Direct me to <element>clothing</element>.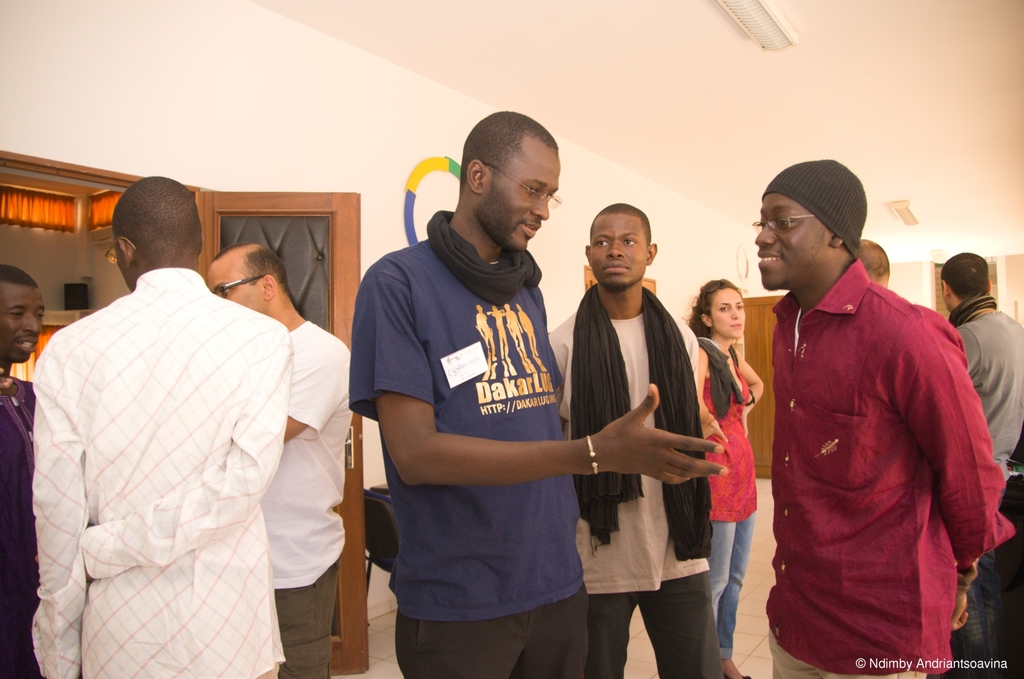
Direction: 957, 311, 1023, 678.
